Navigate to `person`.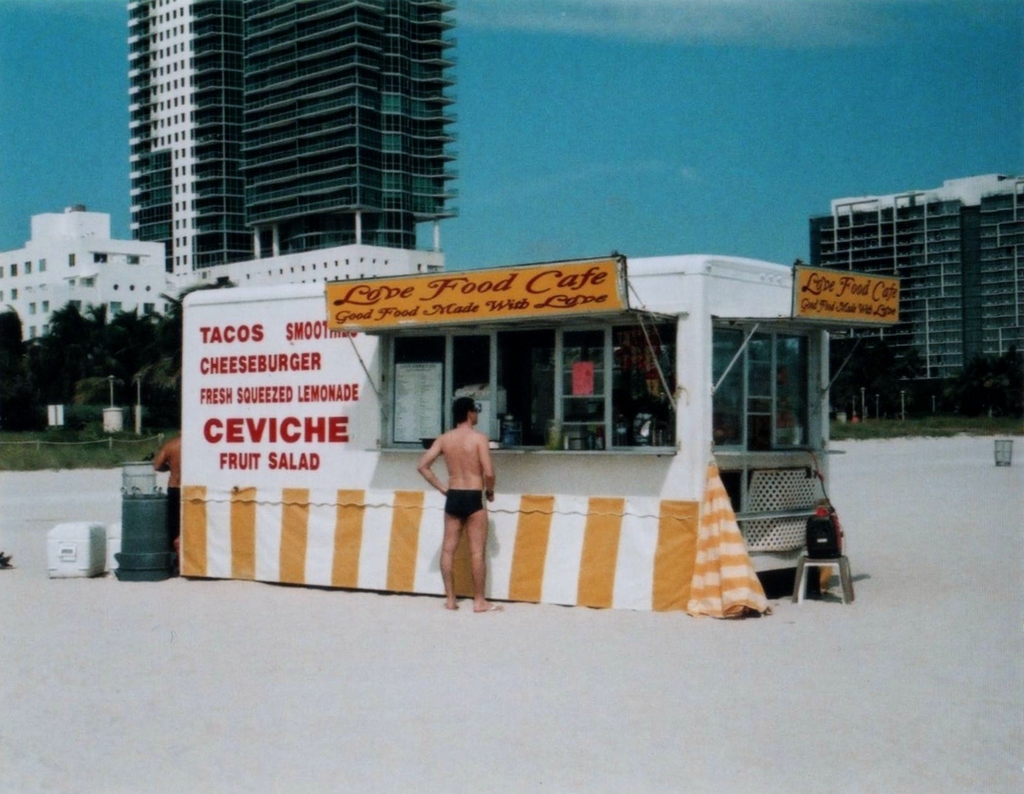
Navigation target: region(147, 436, 187, 565).
